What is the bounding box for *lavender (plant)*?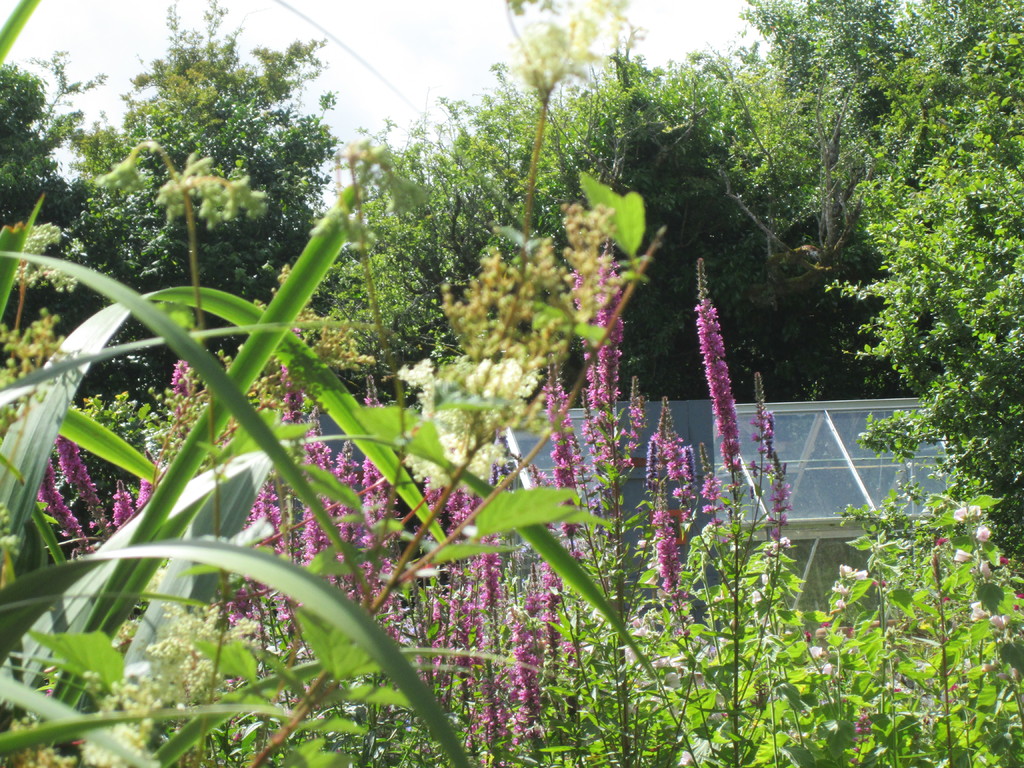
(691, 292, 742, 472).
